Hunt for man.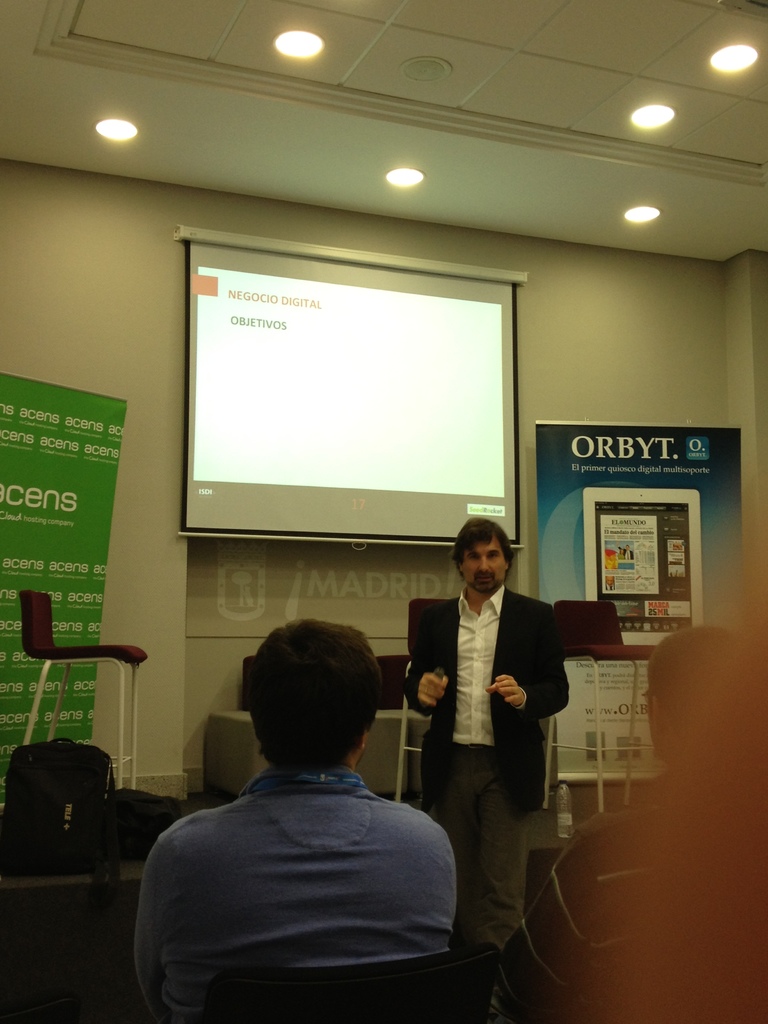
Hunted down at box(500, 620, 767, 1023).
